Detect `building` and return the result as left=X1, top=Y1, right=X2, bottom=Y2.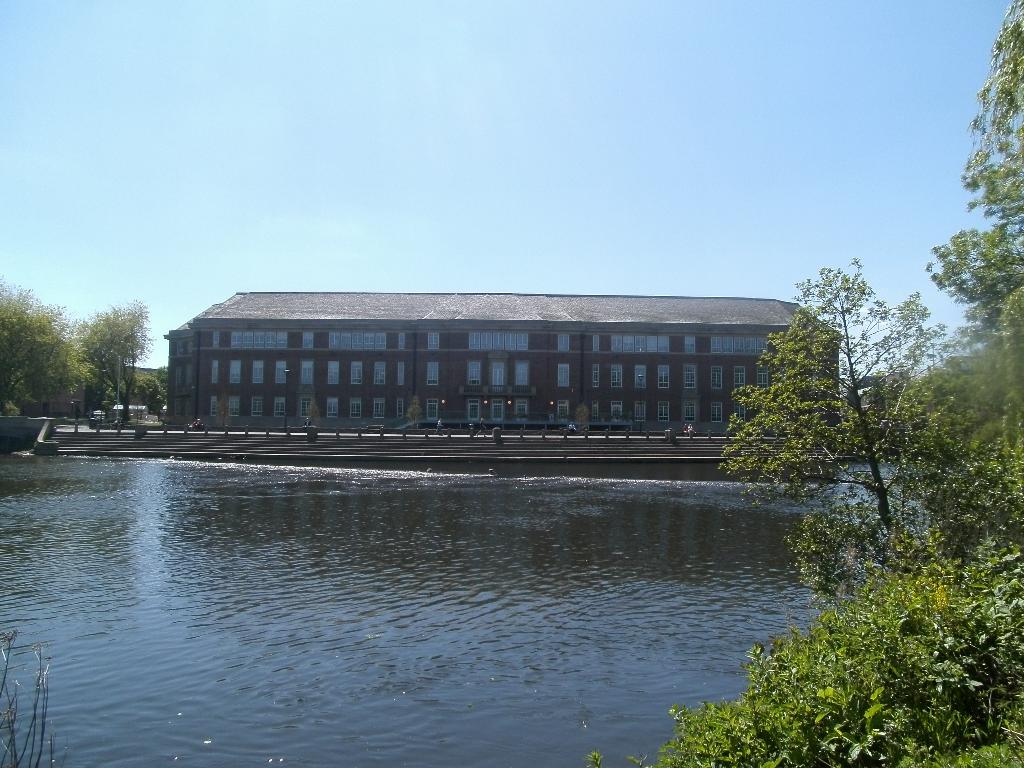
left=166, top=291, right=844, bottom=425.
